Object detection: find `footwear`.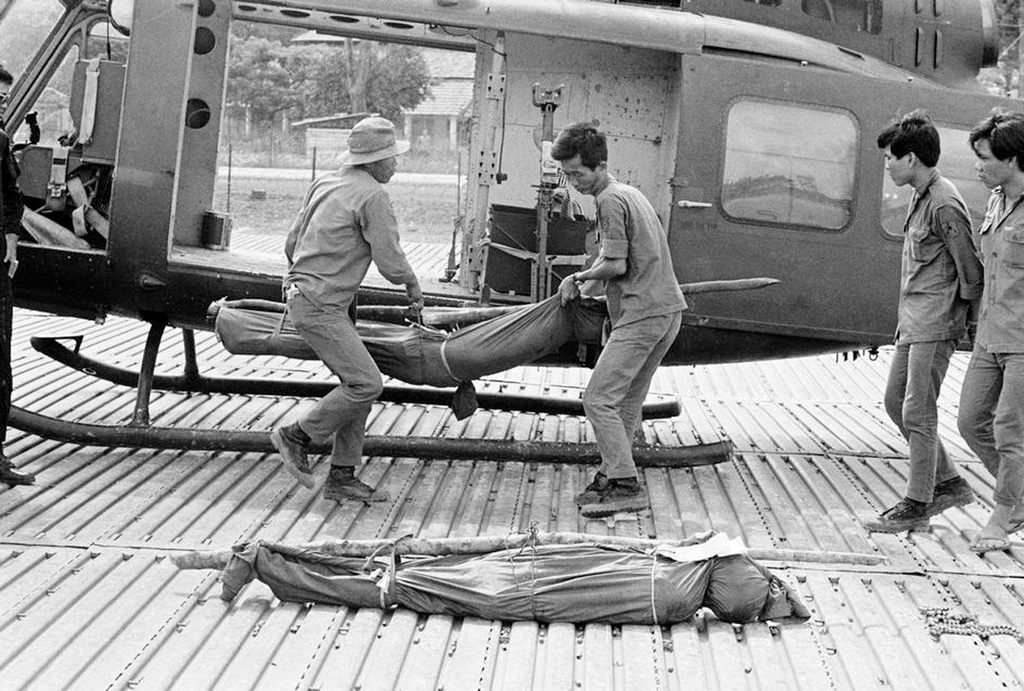
[left=968, top=528, right=1018, bottom=560].
